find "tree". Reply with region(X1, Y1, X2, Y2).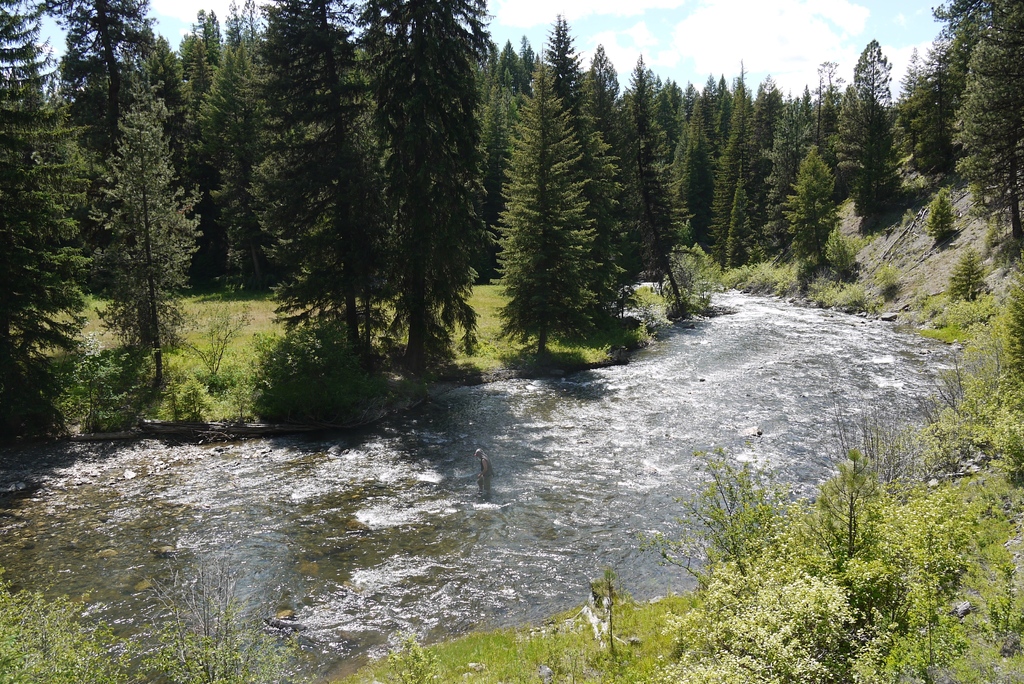
region(486, 54, 607, 357).
